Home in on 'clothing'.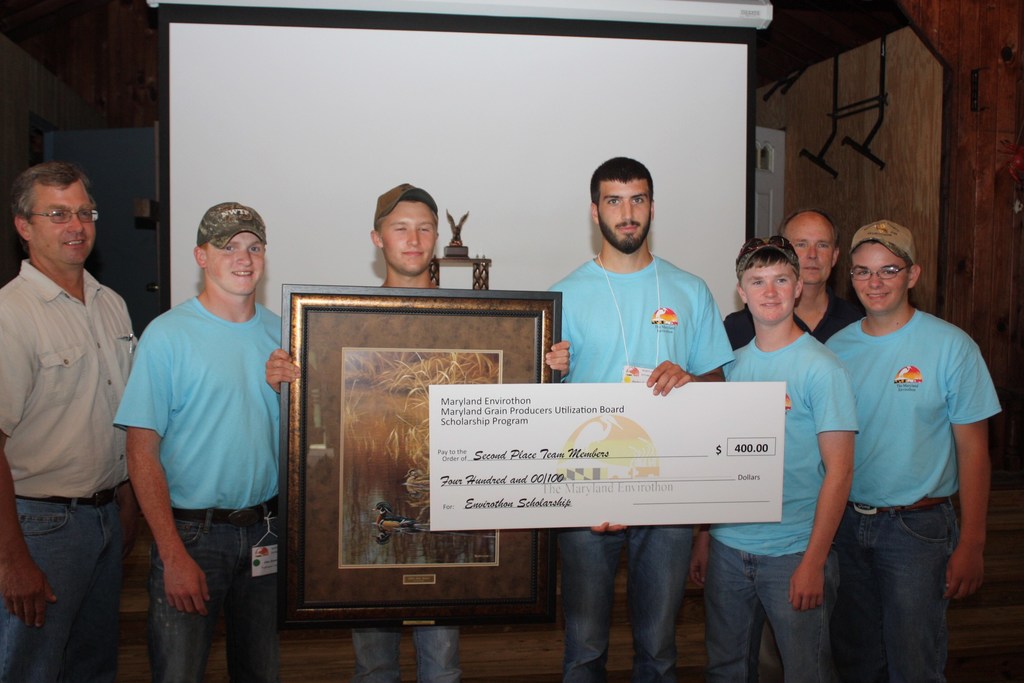
Homed in at <region>559, 525, 692, 682</region>.
